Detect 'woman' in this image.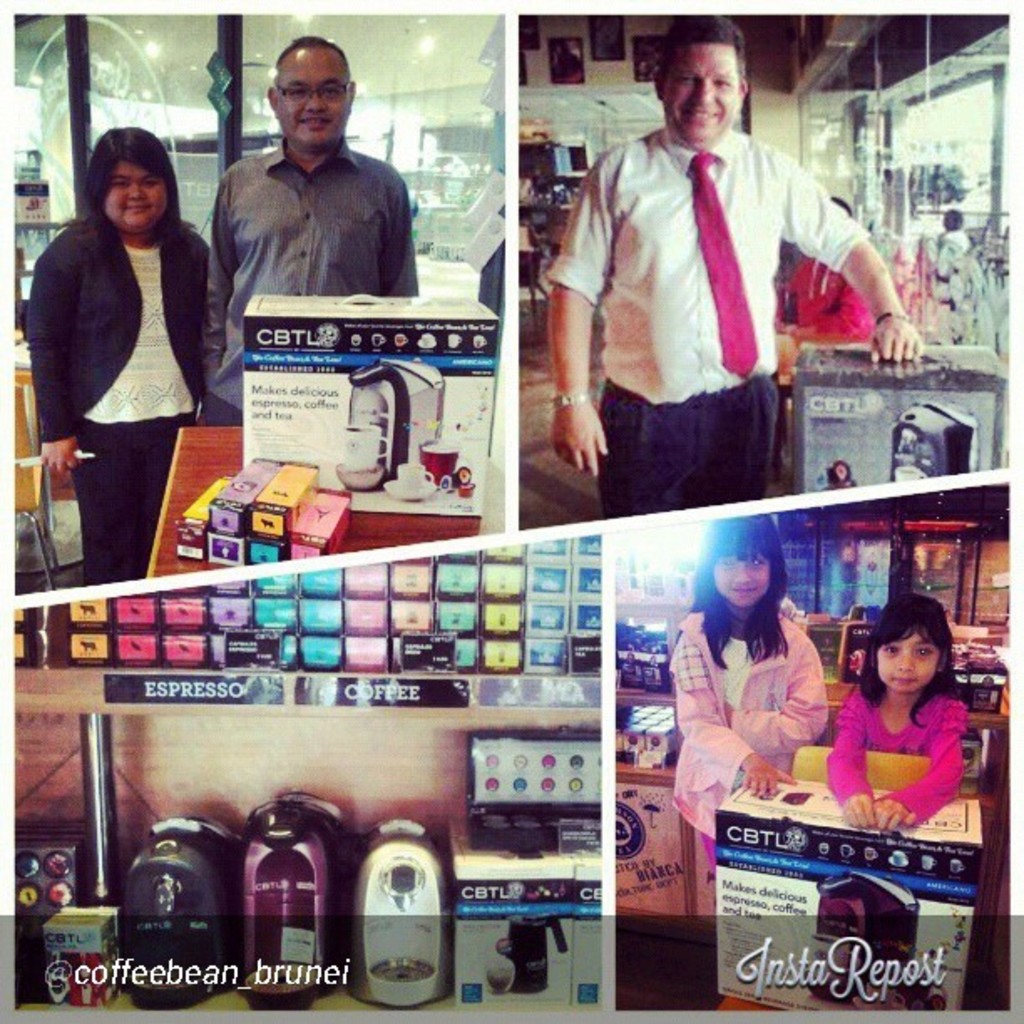
Detection: (x1=27, y1=129, x2=212, y2=581).
